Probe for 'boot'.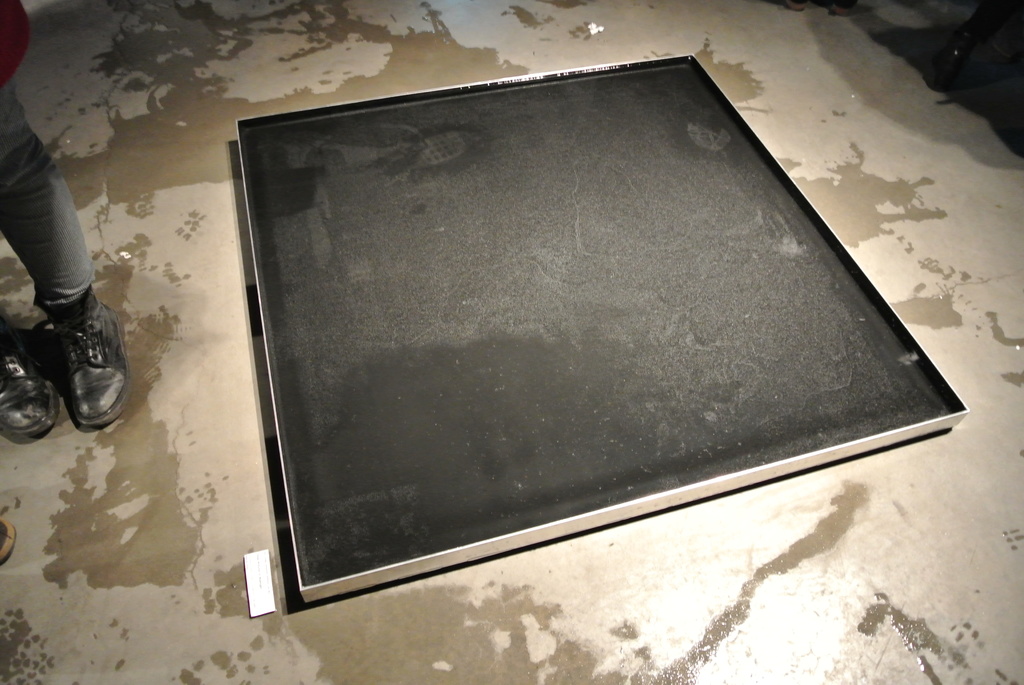
Probe result: (left=36, top=286, right=130, bottom=425).
